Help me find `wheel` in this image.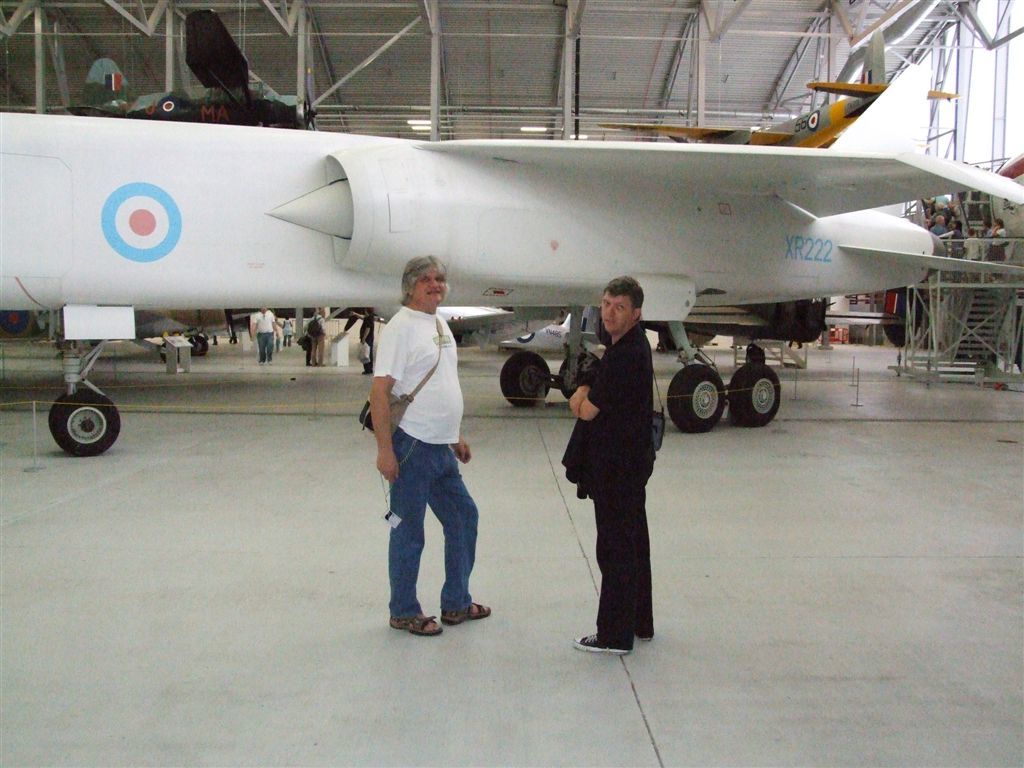
Found it: x1=560 y1=354 x2=594 y2=400.
